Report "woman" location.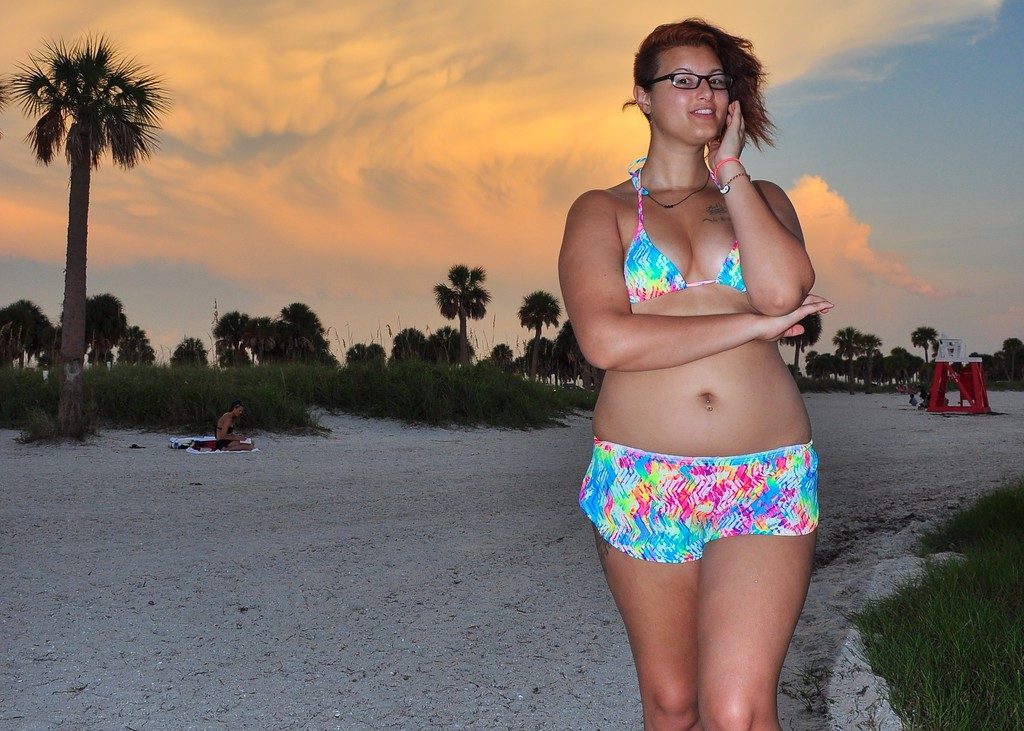
Report: {"left": 540, "top": 3, "right": 860, "bottom": 730}.
